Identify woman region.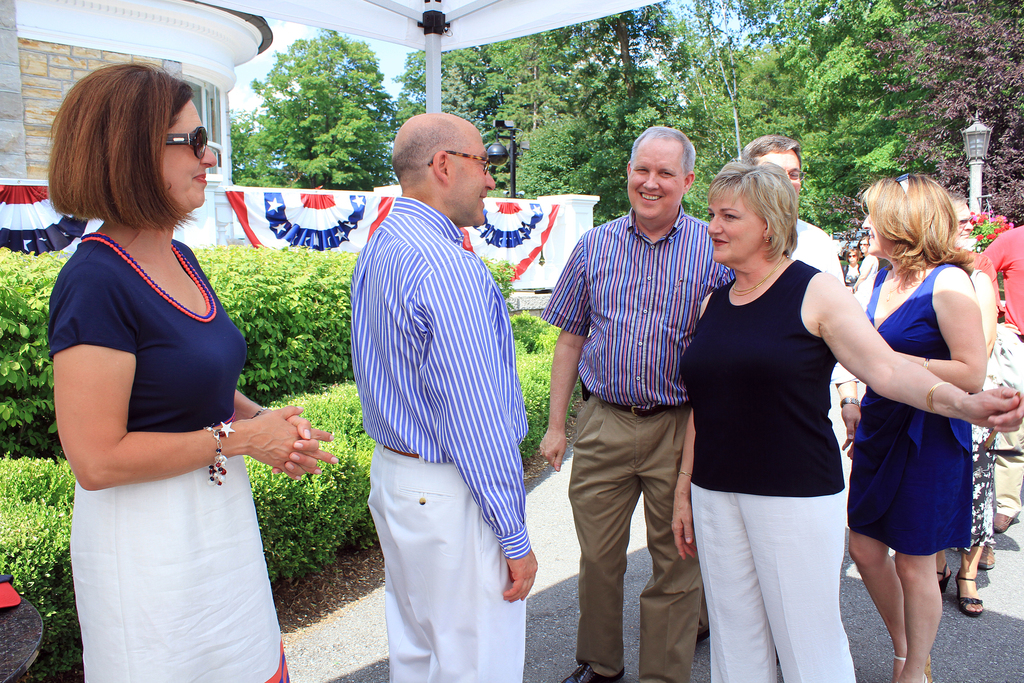
Region: locate(666, 159, 1023, 682).
